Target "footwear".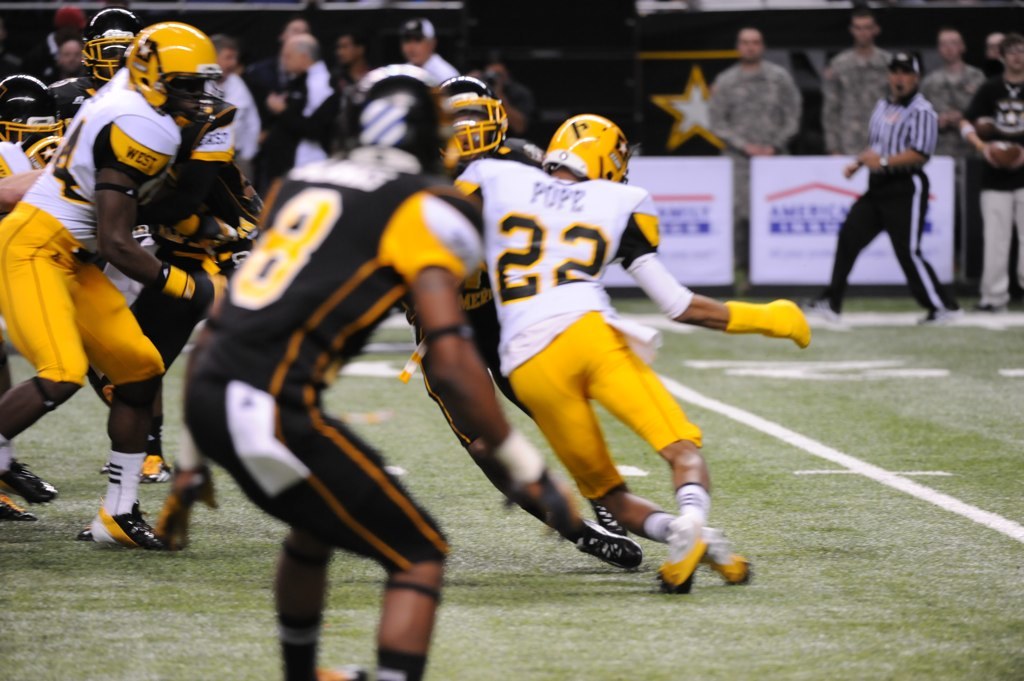
Target region: (left=656, top=508, right=706, bottom=595).
